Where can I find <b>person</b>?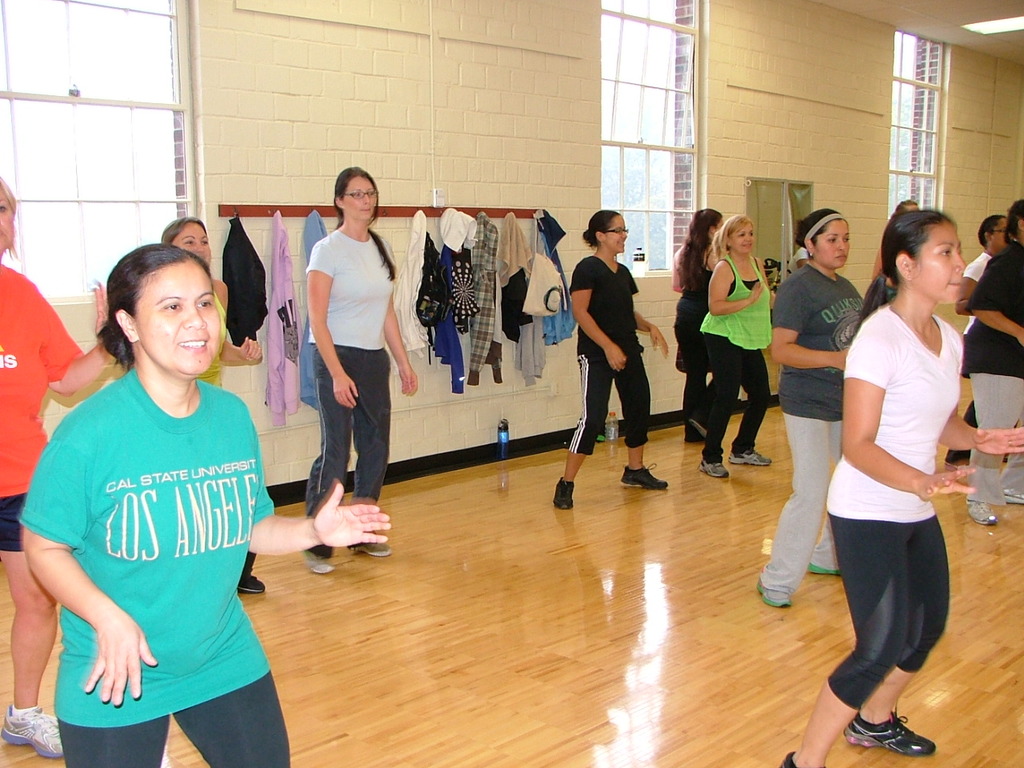
You can find it at <bbox>0, 173, 103, 754</bbox>.
